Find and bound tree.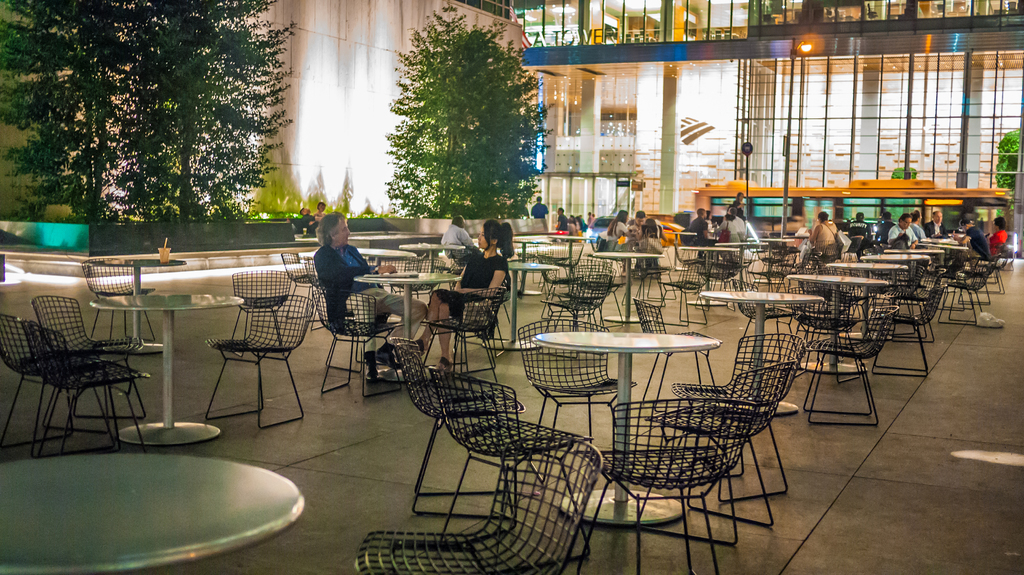
Bound: pyautogui.locateOnScreen(0, 0, 134, 217).
